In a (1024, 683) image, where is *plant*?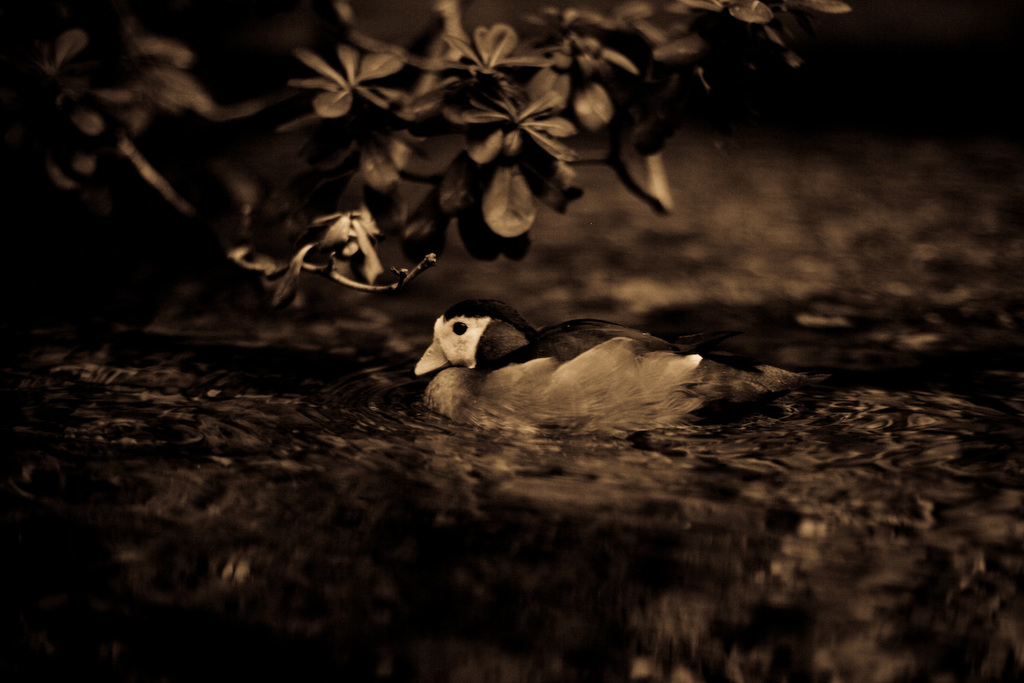
{"x1": 0, "y1": 0, "x2": 1023, "y2": 682}.
